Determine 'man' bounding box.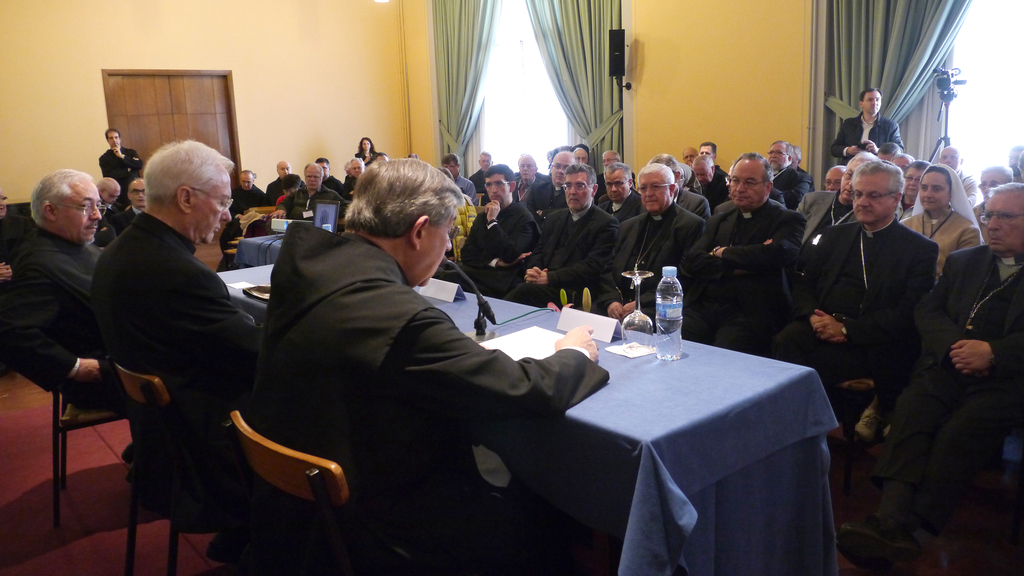
Determined: (left=95, top=132, right=145, bottom=186).
